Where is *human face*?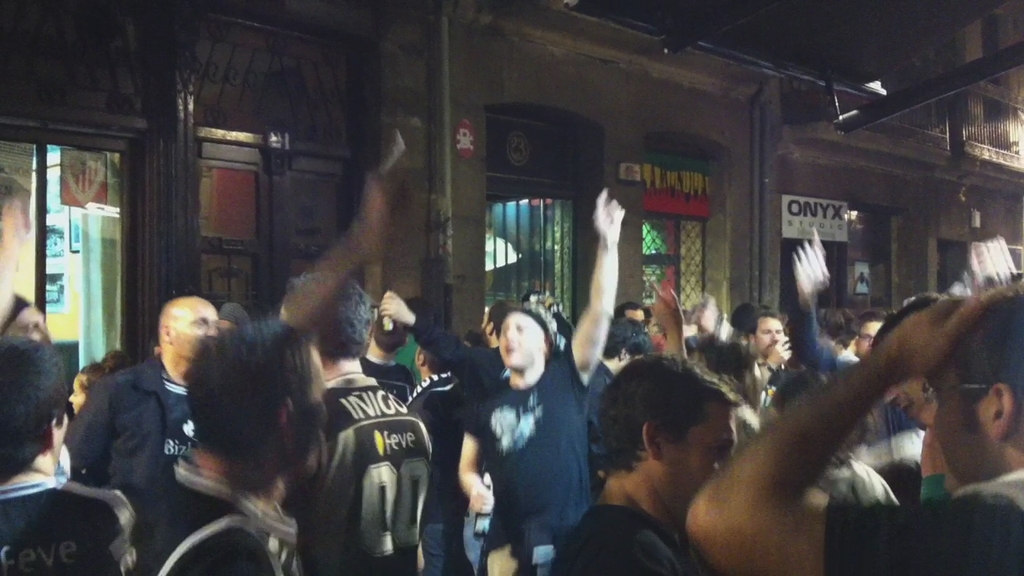
[854,319,882,354].
